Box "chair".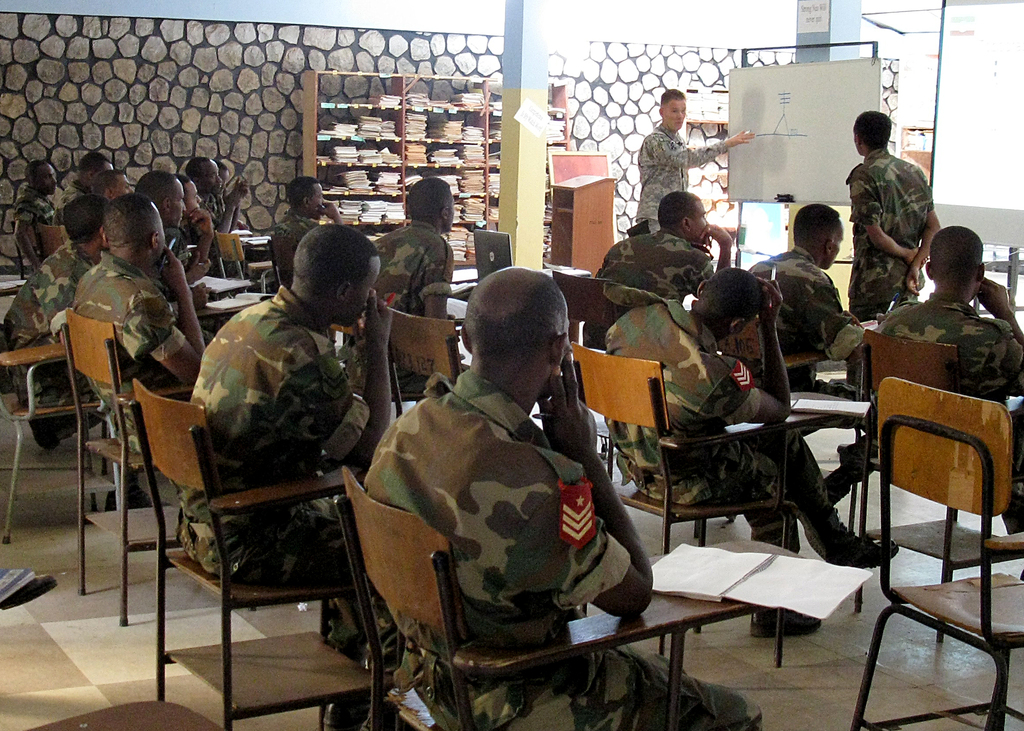
334,463,806,730.
